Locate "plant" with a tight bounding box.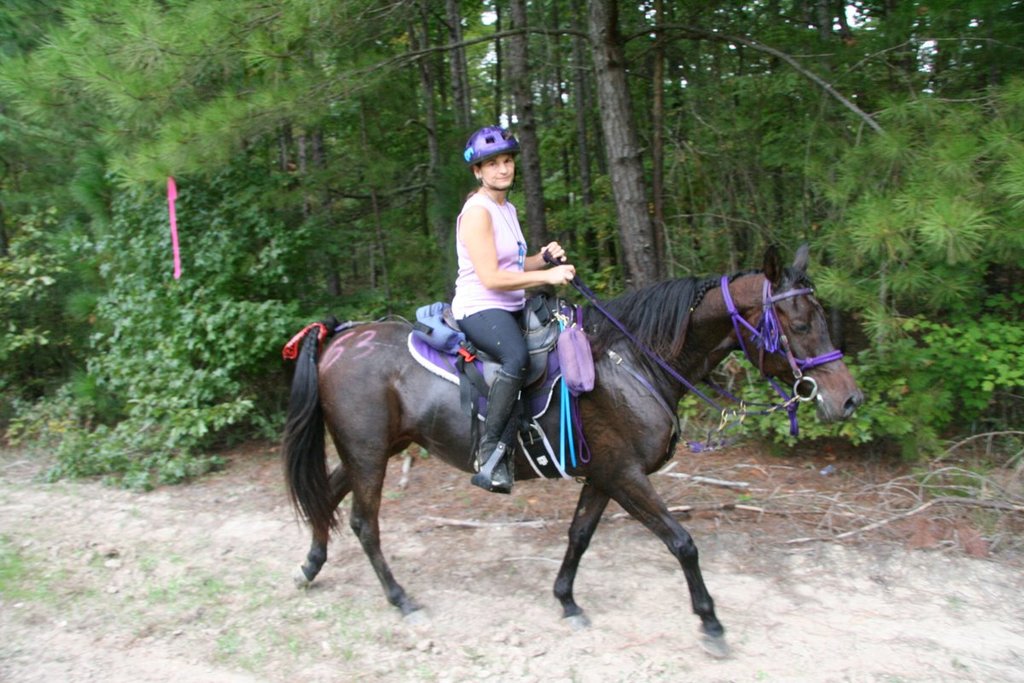
0,517,456,680.
